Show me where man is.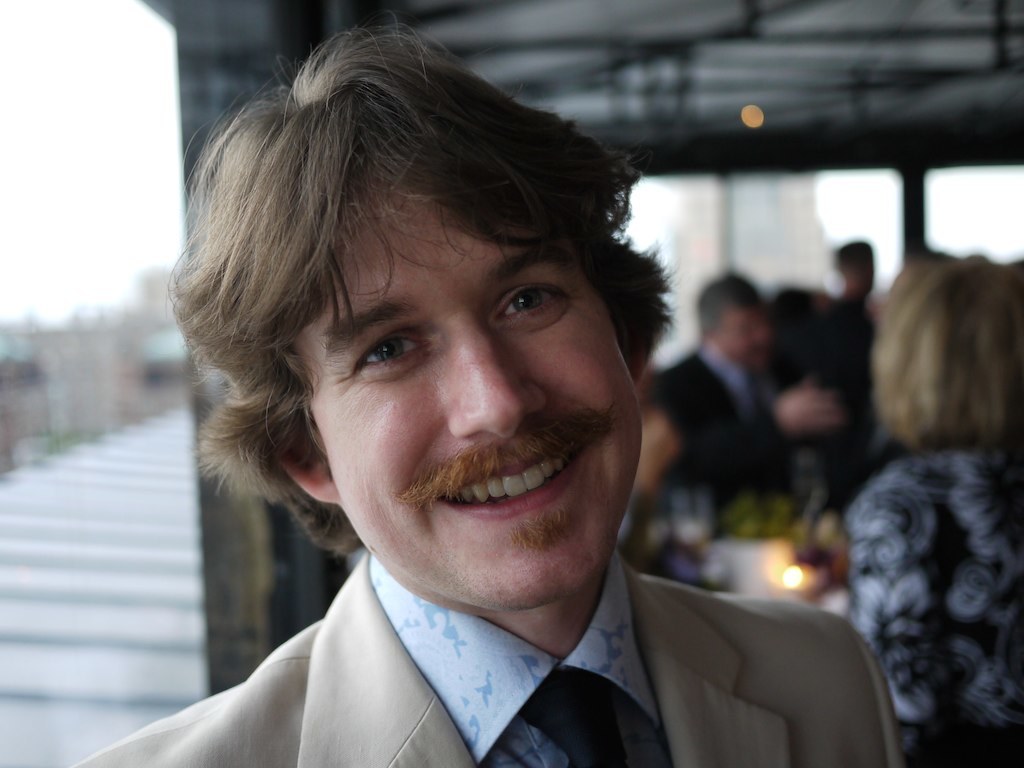
man is at (78,52,901,747).
